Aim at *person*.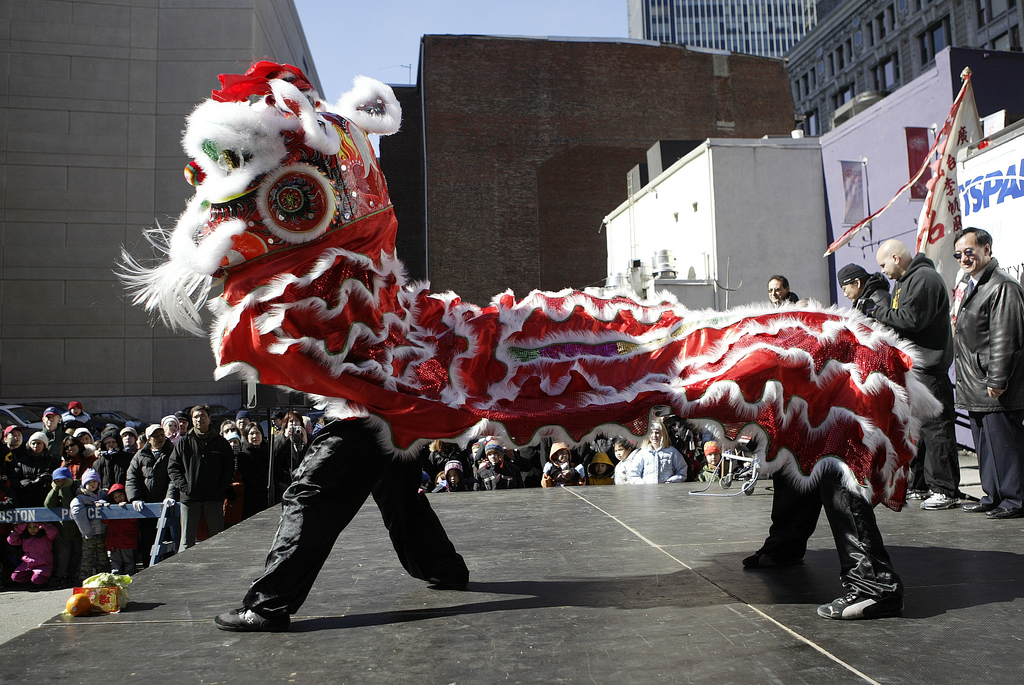
Aimed at l=47, t=463, r=77, b=556.
